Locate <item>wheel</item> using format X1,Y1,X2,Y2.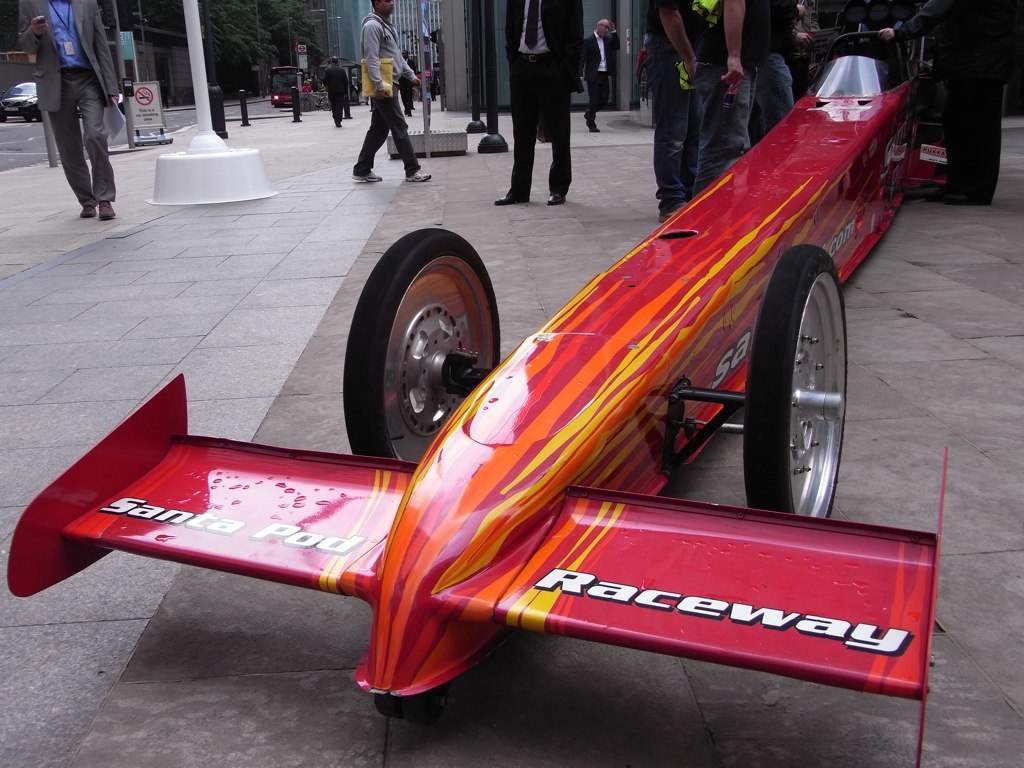
739,256,857,519.
